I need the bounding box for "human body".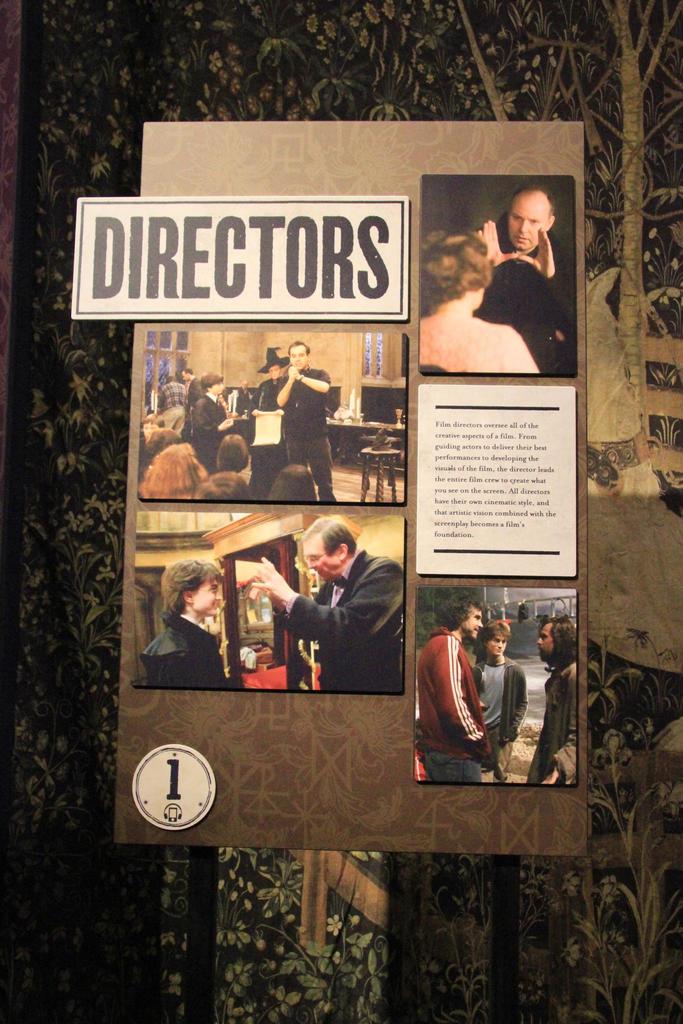
Here it is: crop(132, 552, 225, 682).
